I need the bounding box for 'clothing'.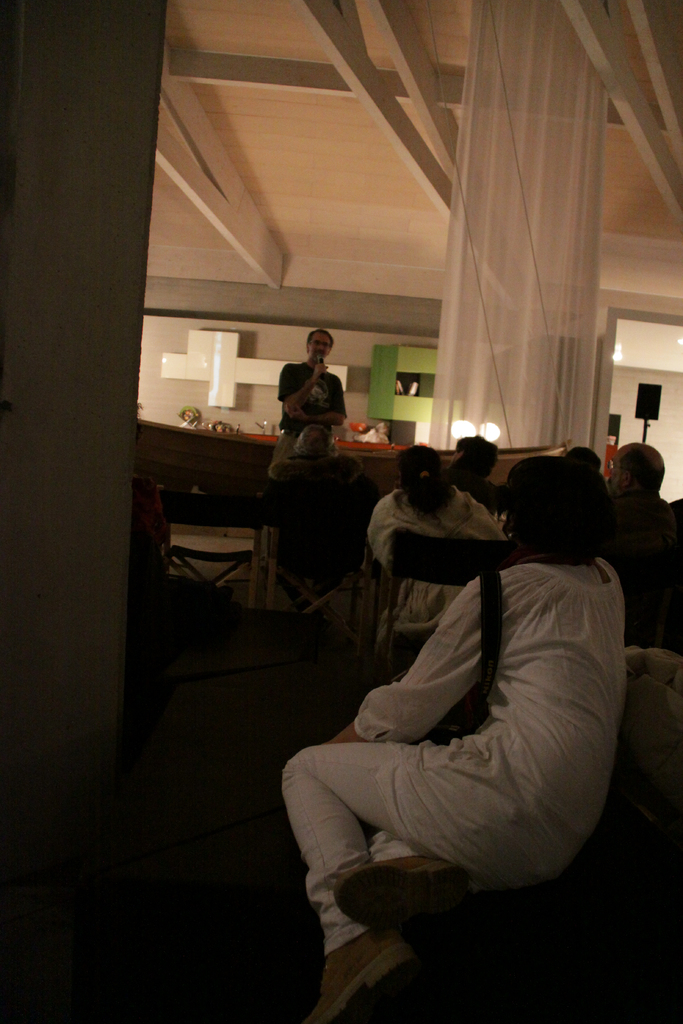
Here it is: [left=600, top=485, right=682, bottom=637].
